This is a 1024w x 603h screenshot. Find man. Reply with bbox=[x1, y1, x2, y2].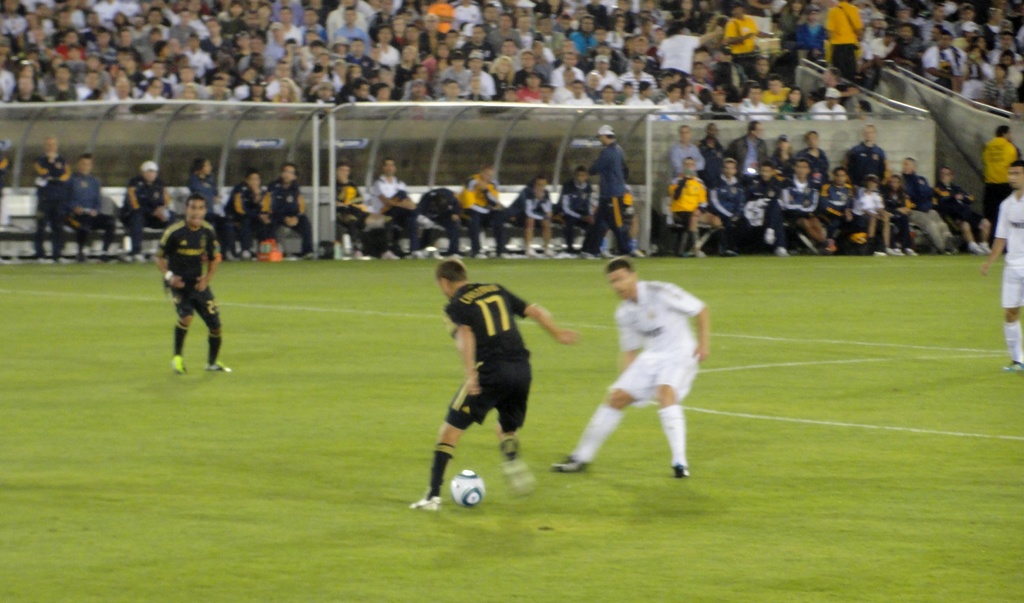
bbox=[778, 160, 823, 257].
